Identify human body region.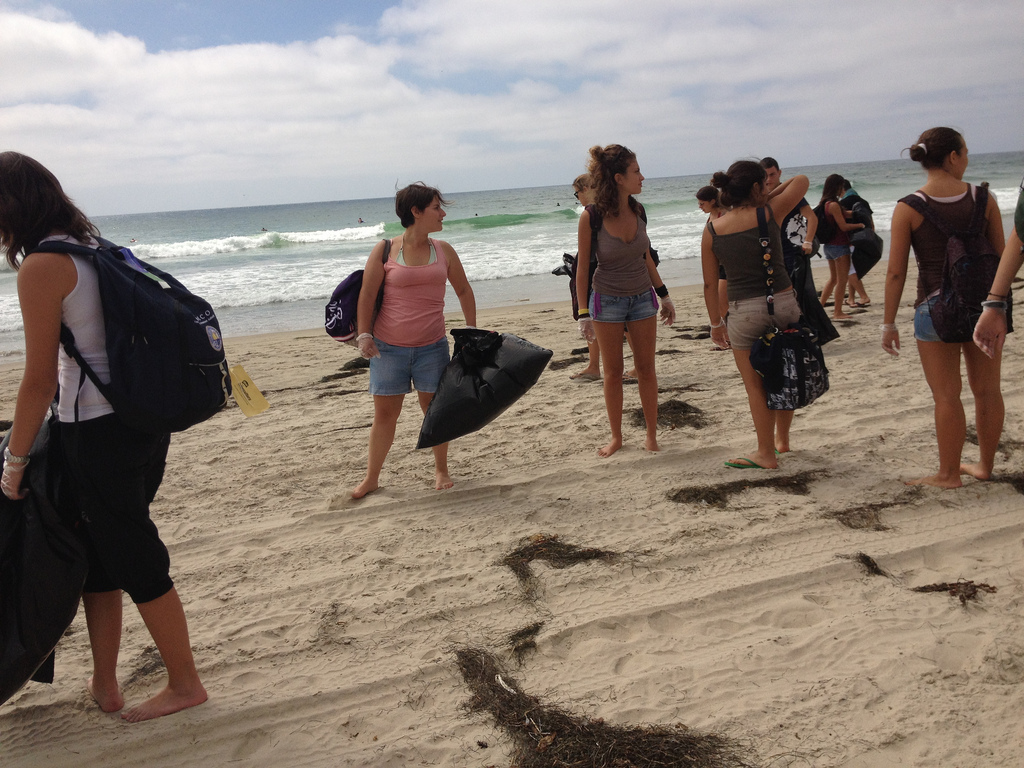
Region: <region>784, 198, 815, 272</region>.
